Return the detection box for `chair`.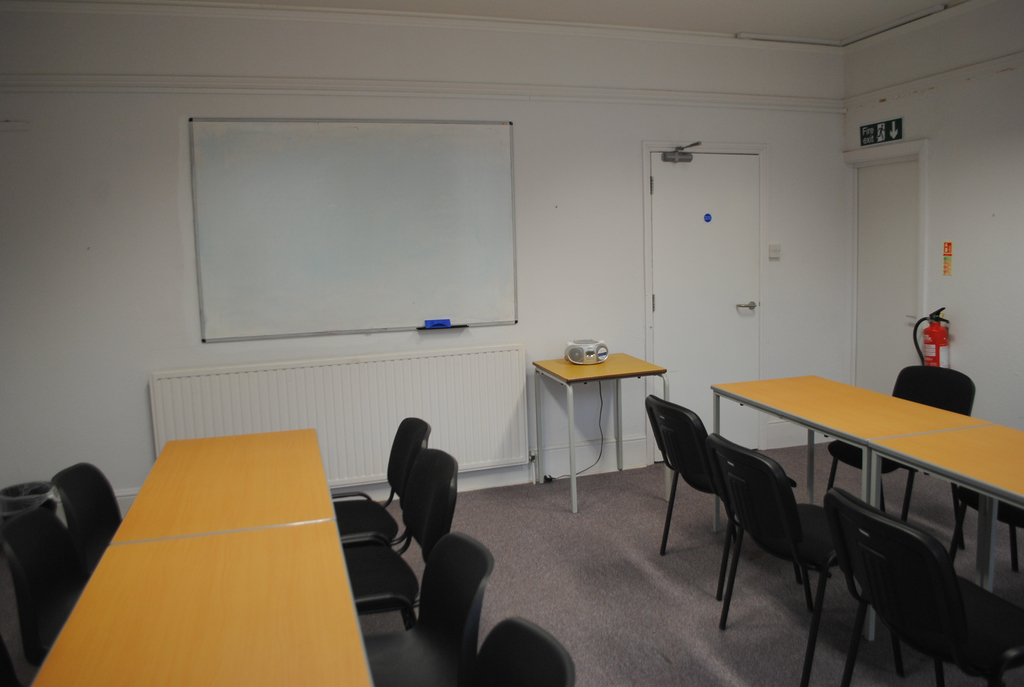
pyautogui.locateOnScreen(470, 616, 572, 686).
